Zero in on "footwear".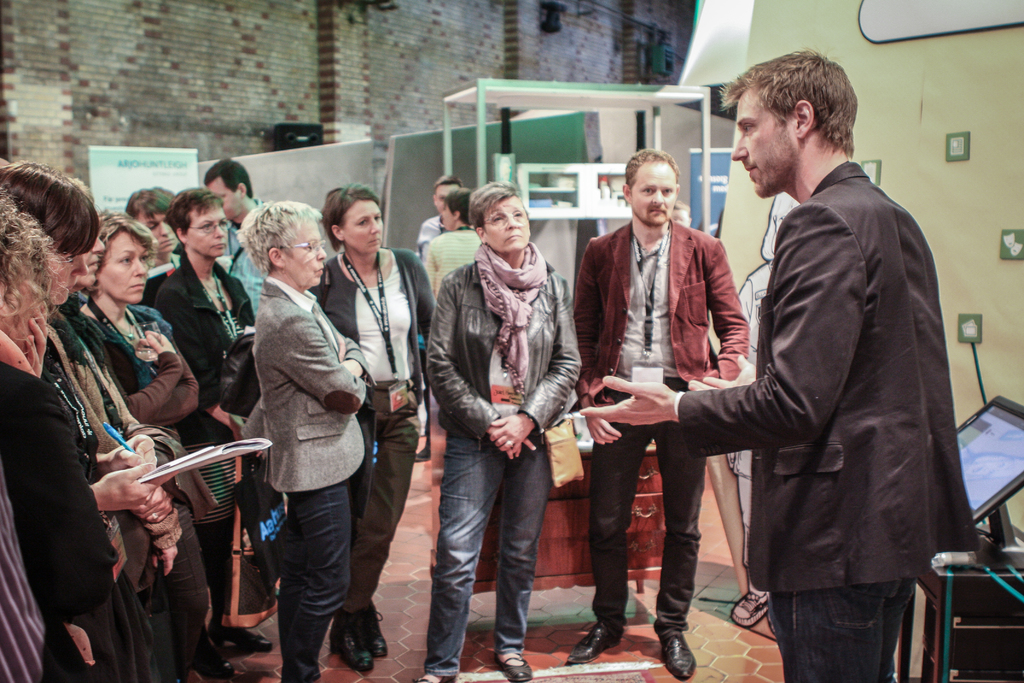
Zeroed in: bbox=[223, 610, 274, 650].
